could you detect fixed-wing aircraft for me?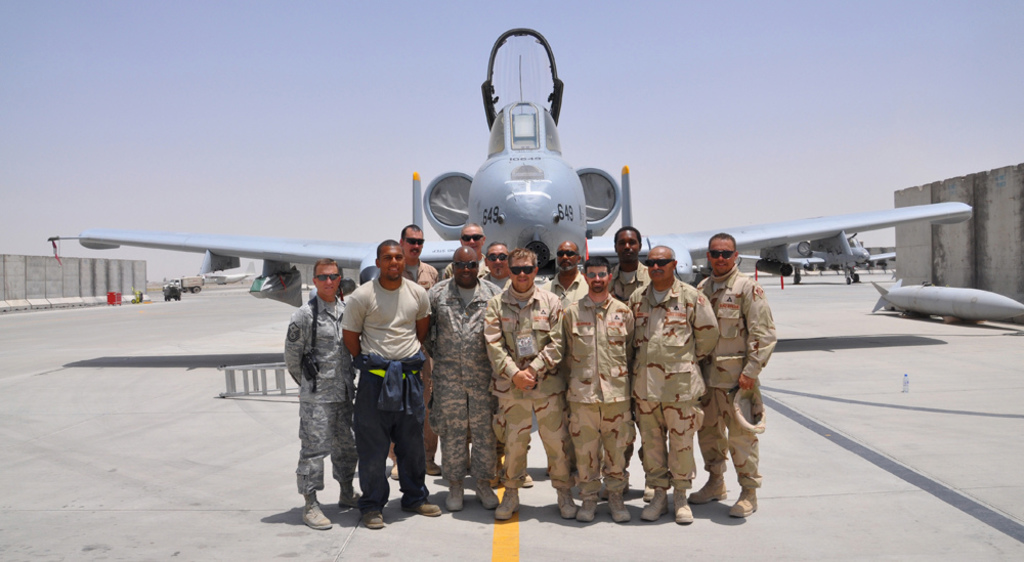
Detection result: Rect(728, 230, 898, 286).
